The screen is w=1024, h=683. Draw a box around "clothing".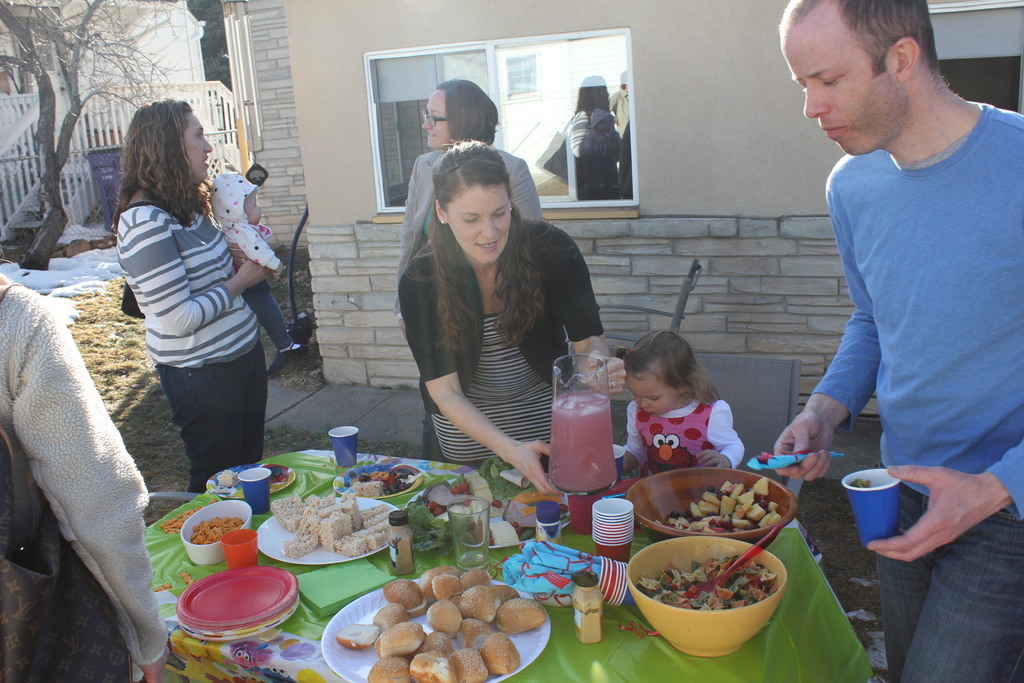
567/106/627/194.
